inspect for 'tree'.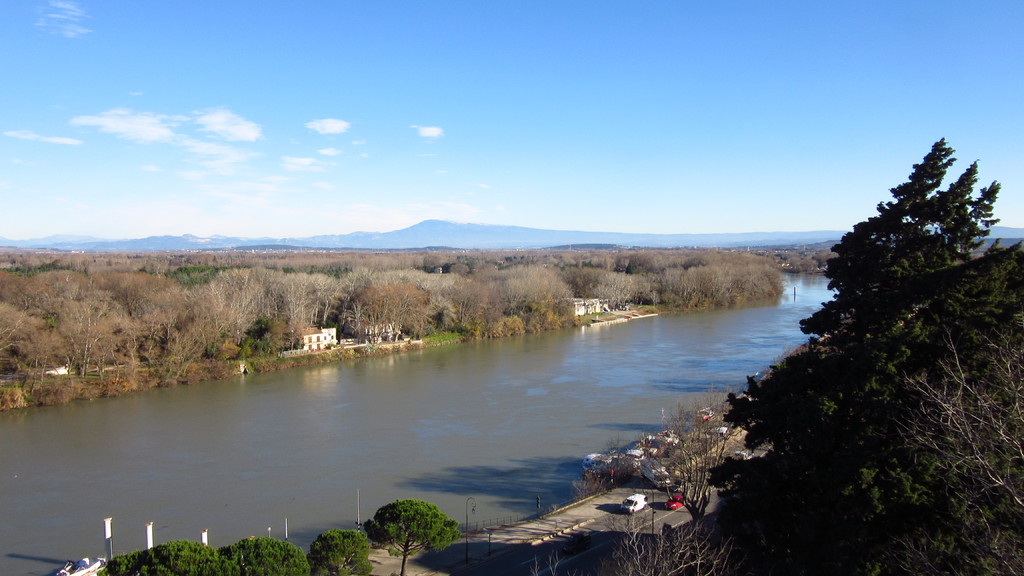
Inspection: left=105, top=534, right=241, bottom=575.
